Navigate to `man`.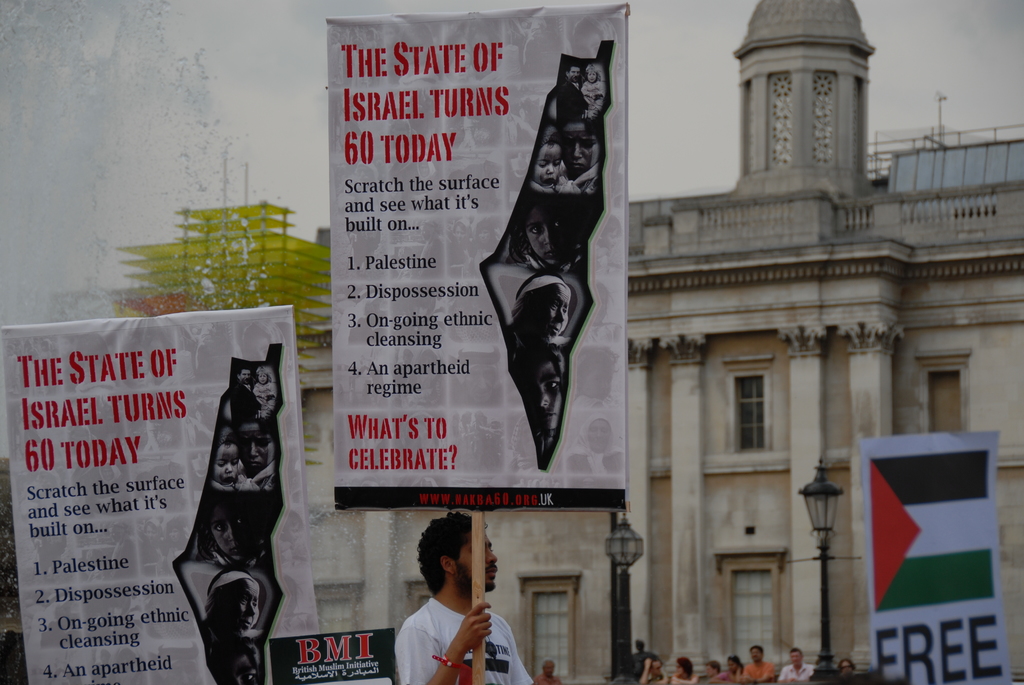
Navigation target: <region>530, 656, 561, 684</region>.
